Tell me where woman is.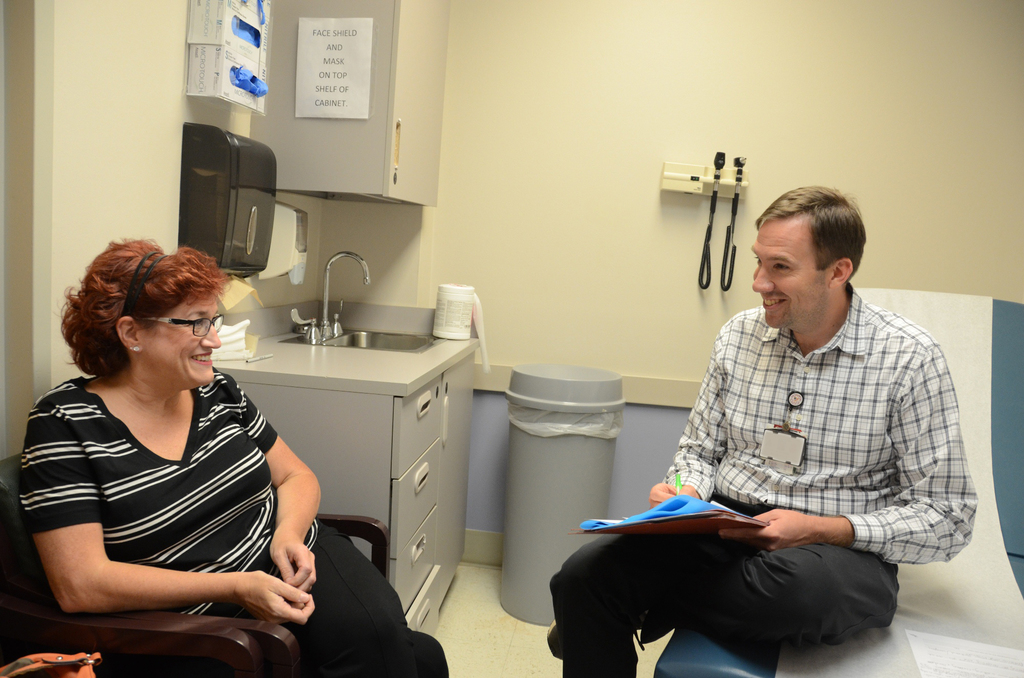
woman is at 0 202 324 650.
